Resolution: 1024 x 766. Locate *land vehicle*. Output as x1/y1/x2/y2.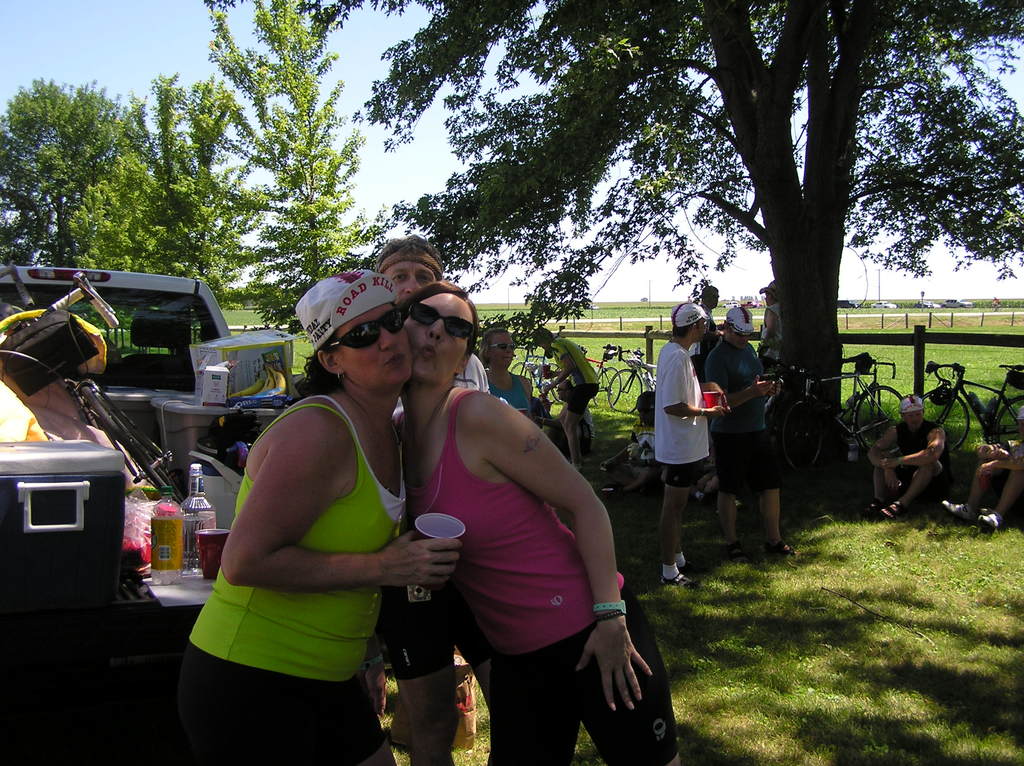
507/343/559/406.
